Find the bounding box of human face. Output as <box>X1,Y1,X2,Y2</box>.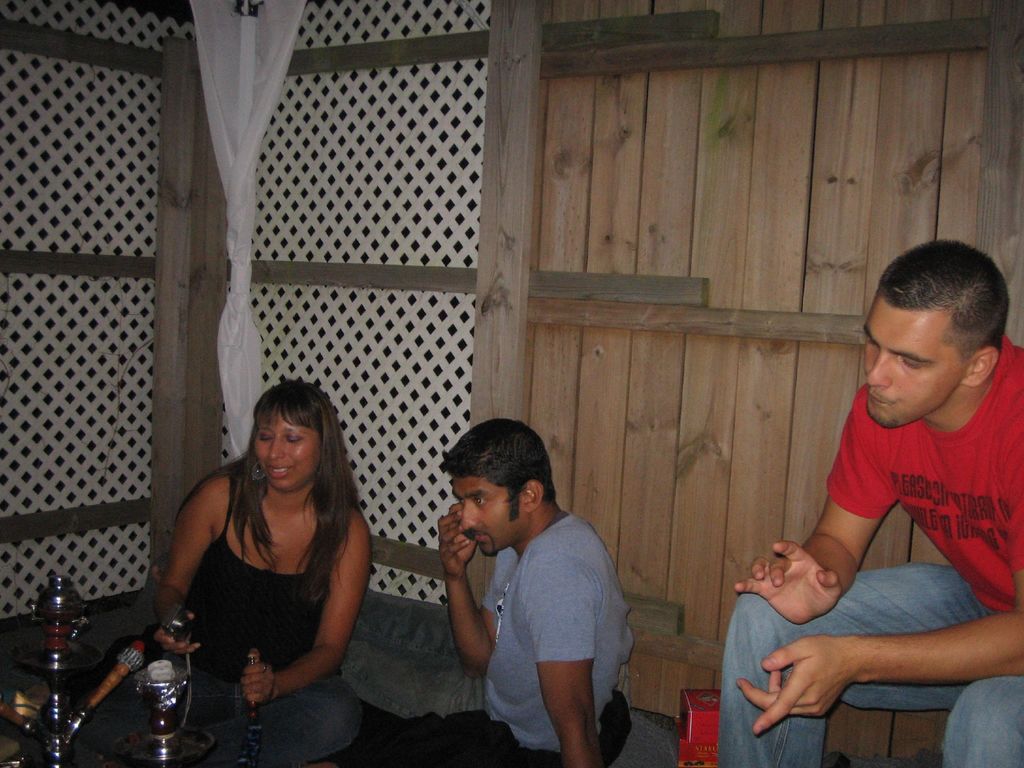
<box>860,292,957,425</box>.
